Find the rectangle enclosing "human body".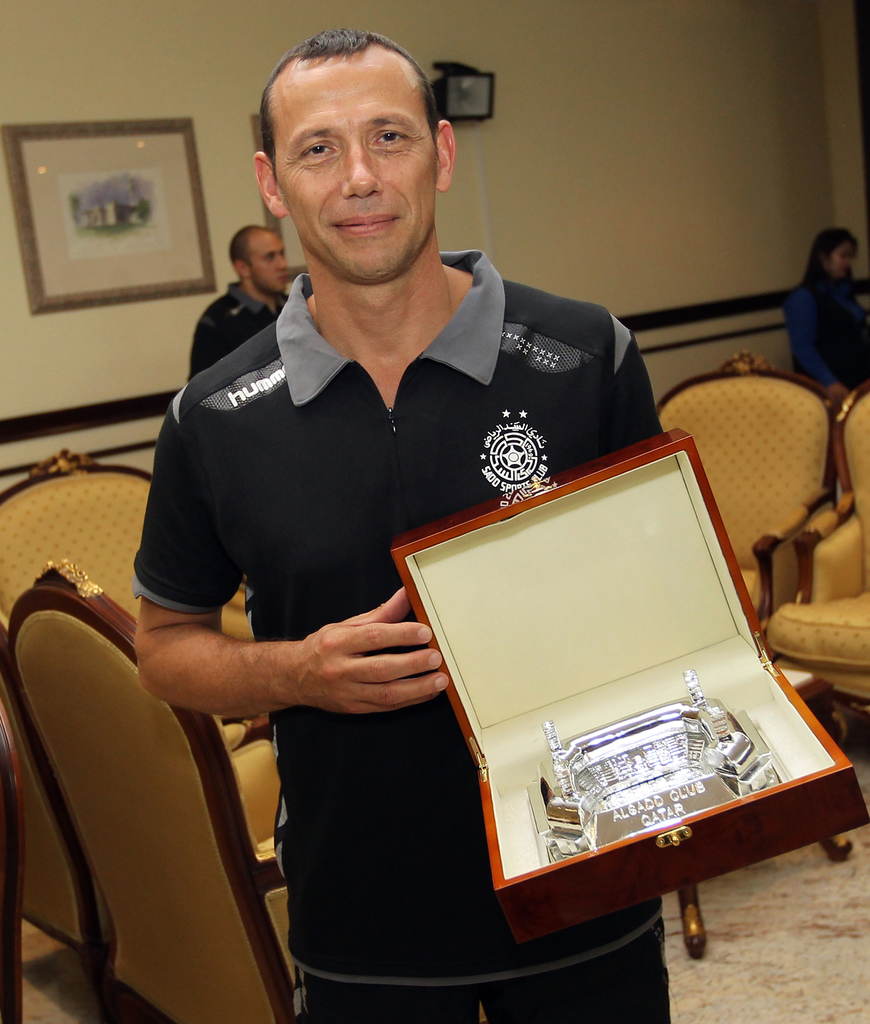
<region>186, 277, 298, 387</region>.
